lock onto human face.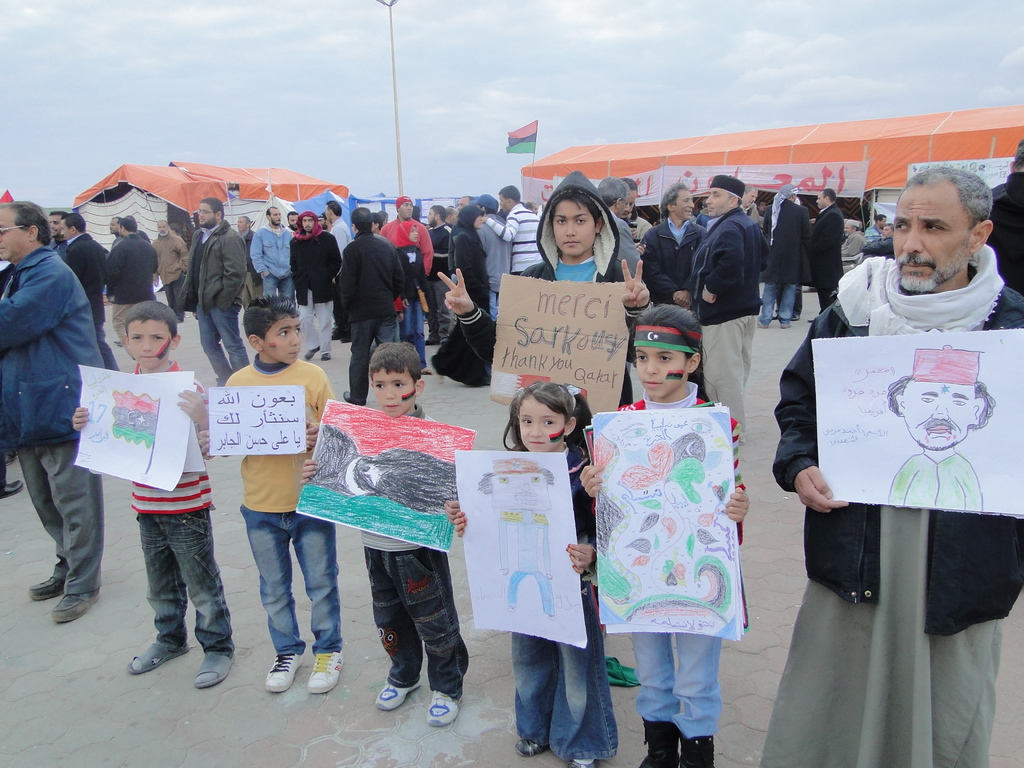
Locked: (x1=637, y1=348, x2=687, y2=397).
